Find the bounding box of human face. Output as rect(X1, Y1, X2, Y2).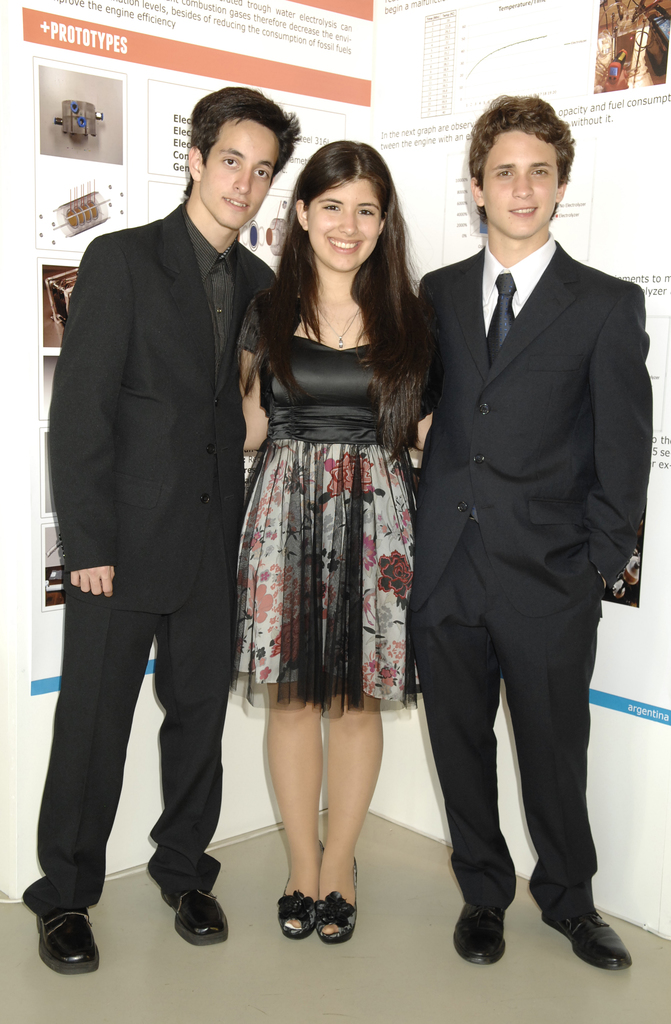
rect(200, 113, 275, 232).
